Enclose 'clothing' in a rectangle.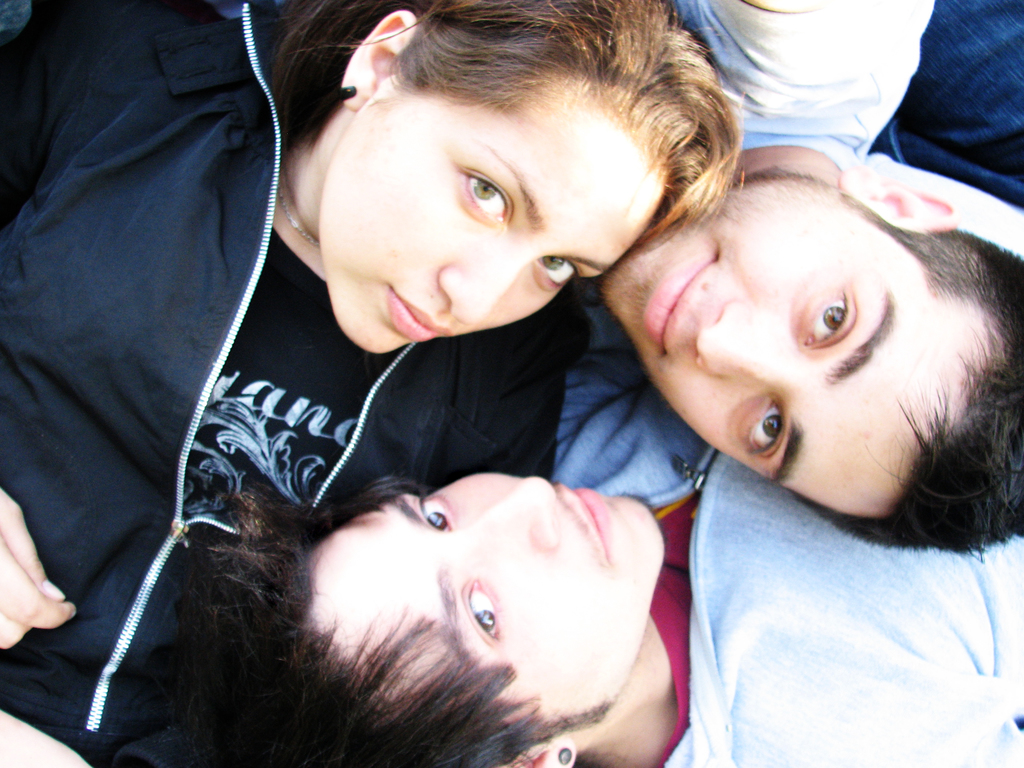
[644,0,1023,767].
